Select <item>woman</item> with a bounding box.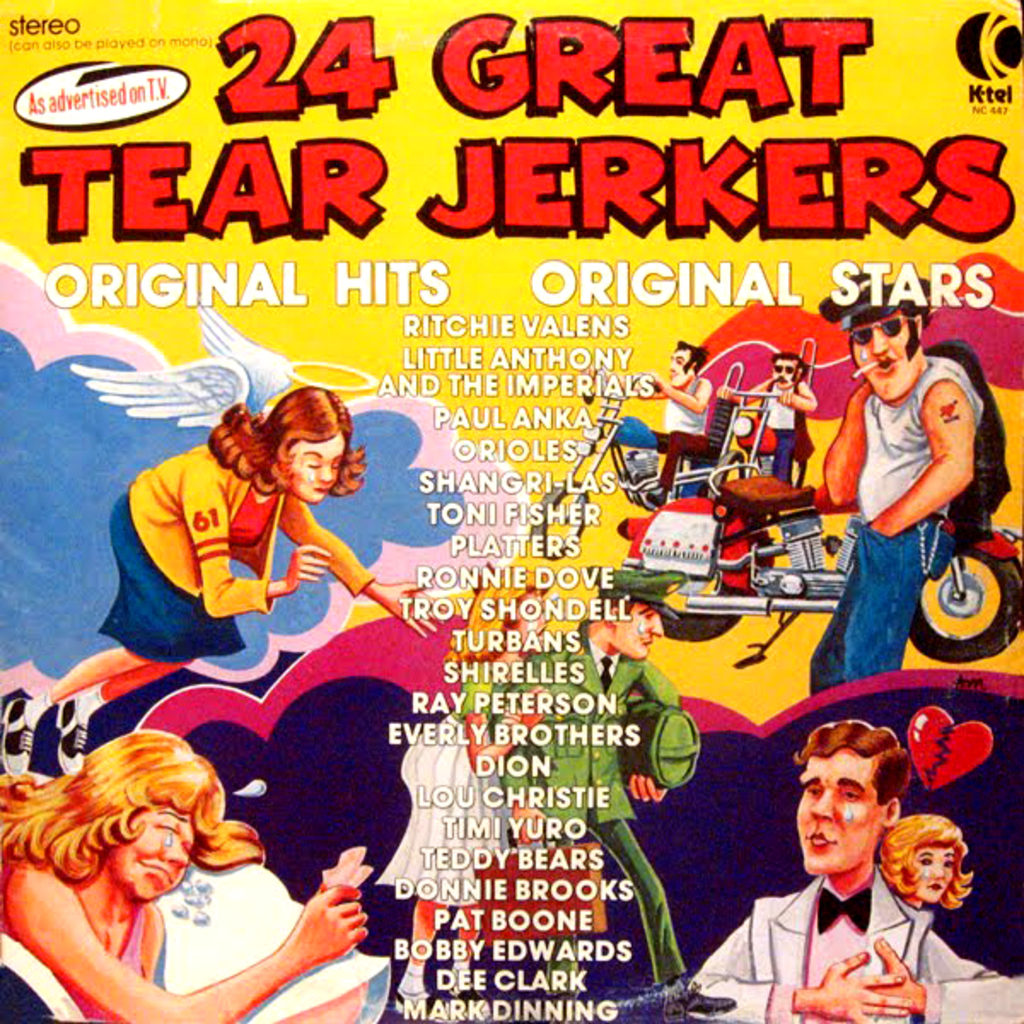
816,288,998,696.
